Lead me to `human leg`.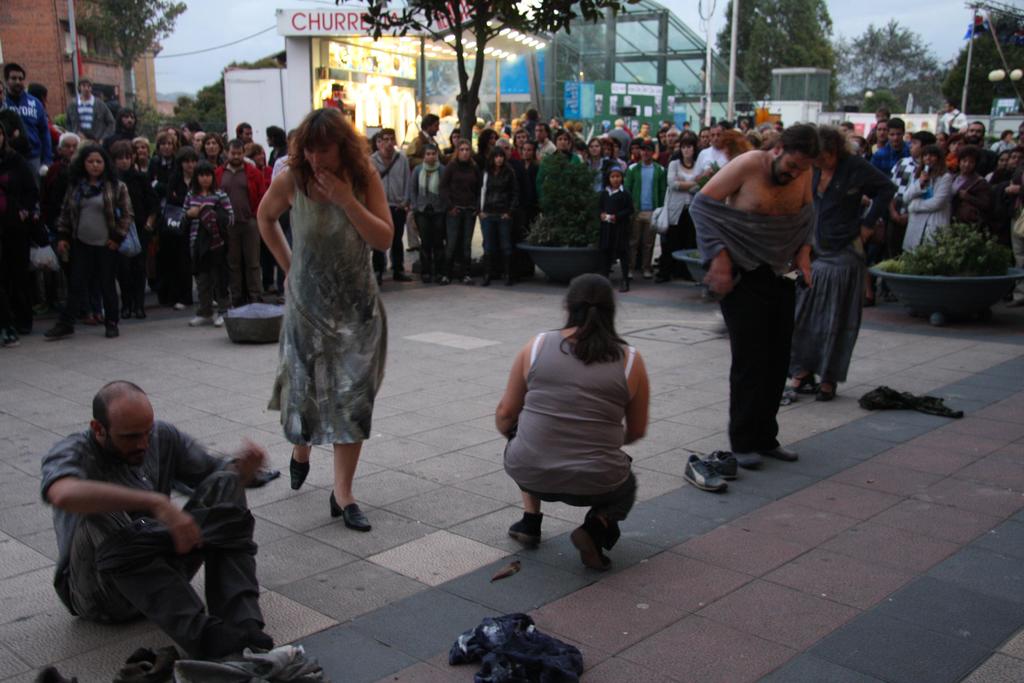
Lead to box(324, 433, 366, 543).
